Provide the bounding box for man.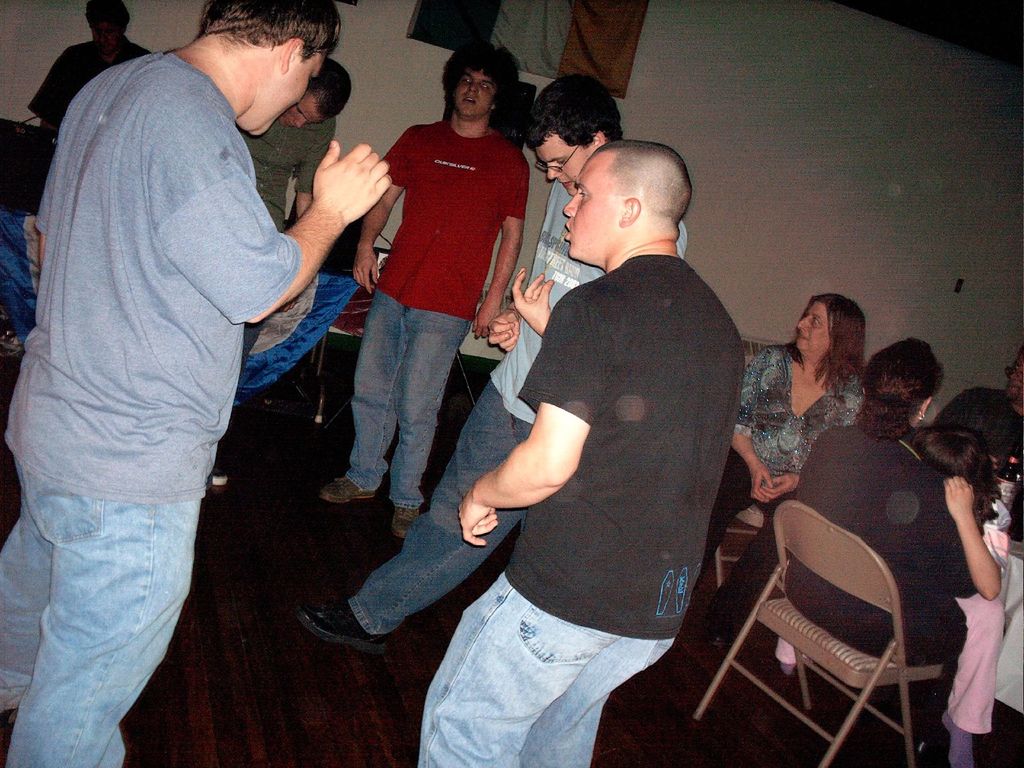
(315,39,531,536).
